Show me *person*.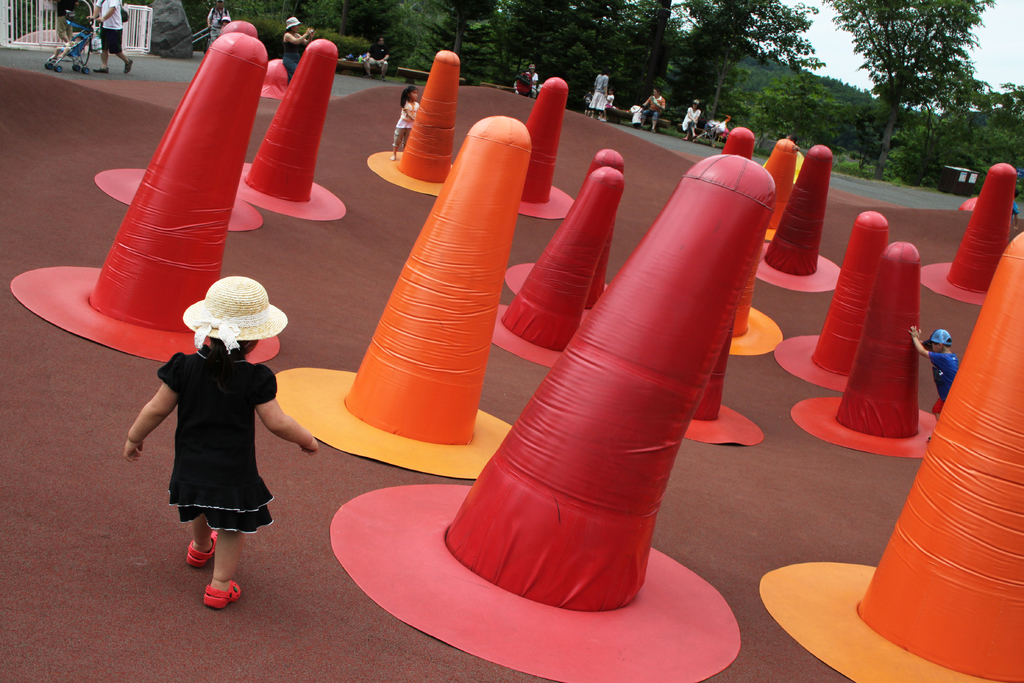
*person* is here: locate(627, 101, 646, 127).
